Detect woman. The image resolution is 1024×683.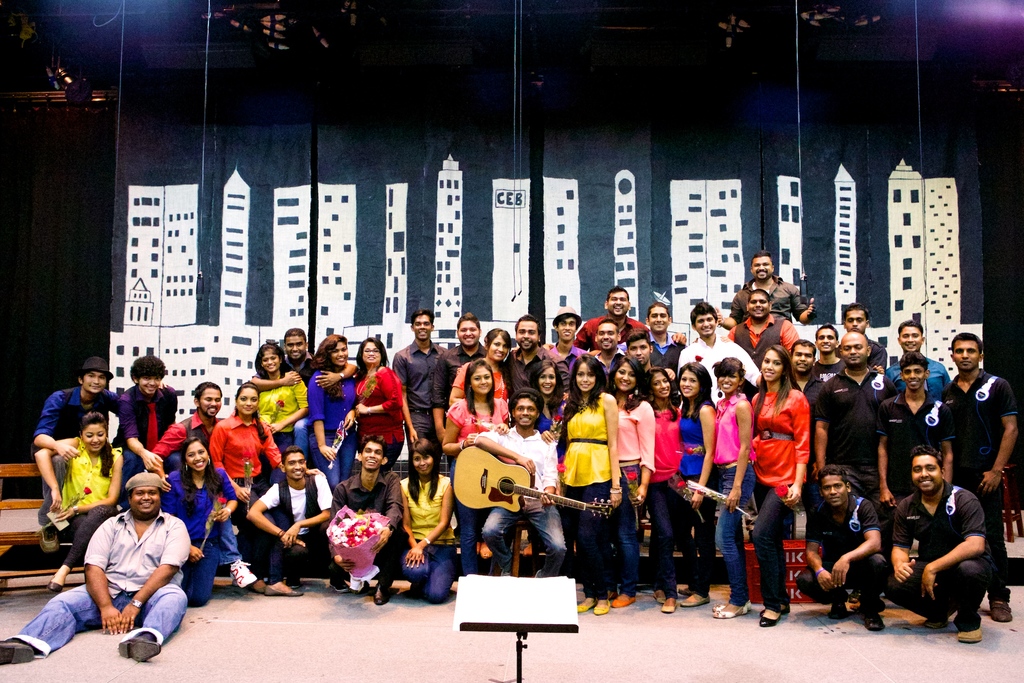
[left=354, top=334, right=403, bottom=471].
